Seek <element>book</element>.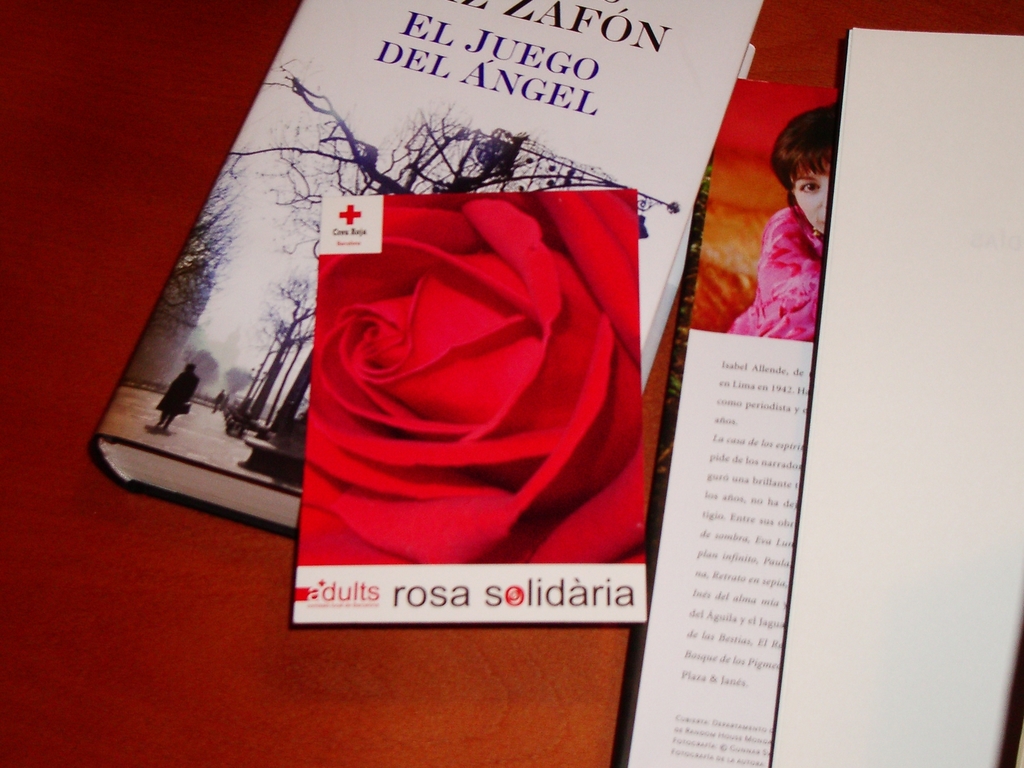
Rect(276, 182, 644, 625).
